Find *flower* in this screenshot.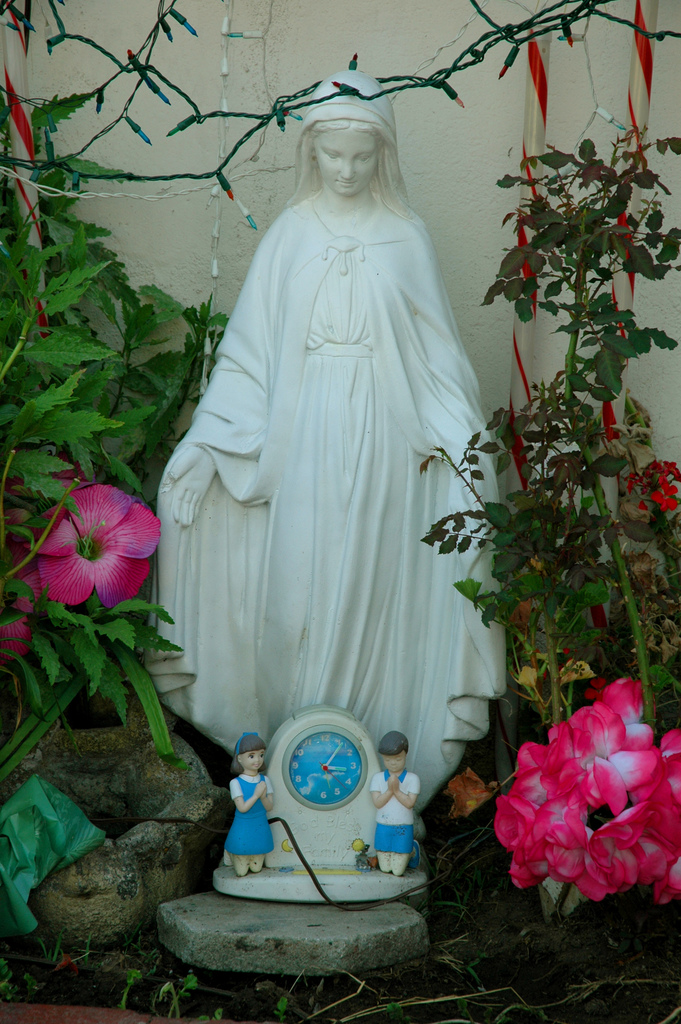
The bounding box for *flower* is 24,482,162,608.
